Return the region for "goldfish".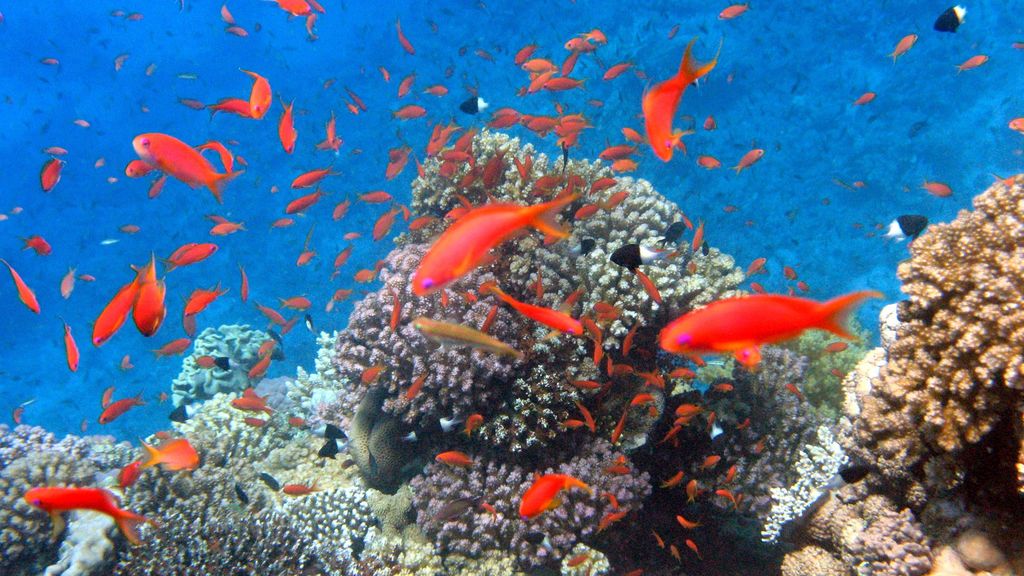
x1=152 y1=337 x2=191 y2=366.
